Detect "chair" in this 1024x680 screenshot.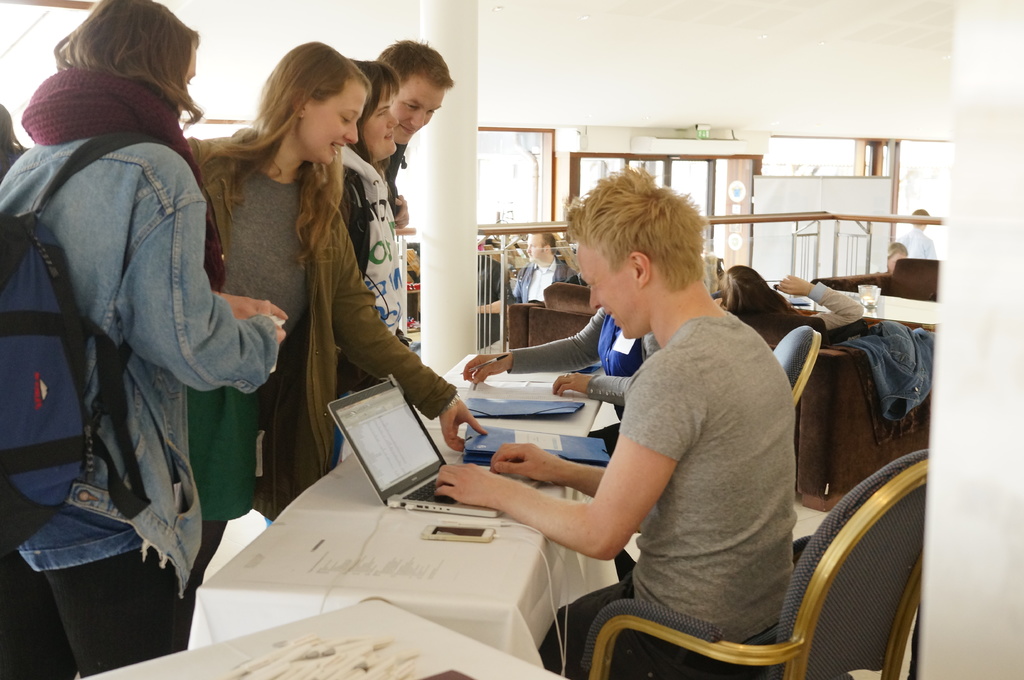
Detection: l=772, t=323, r=821, b=408.
